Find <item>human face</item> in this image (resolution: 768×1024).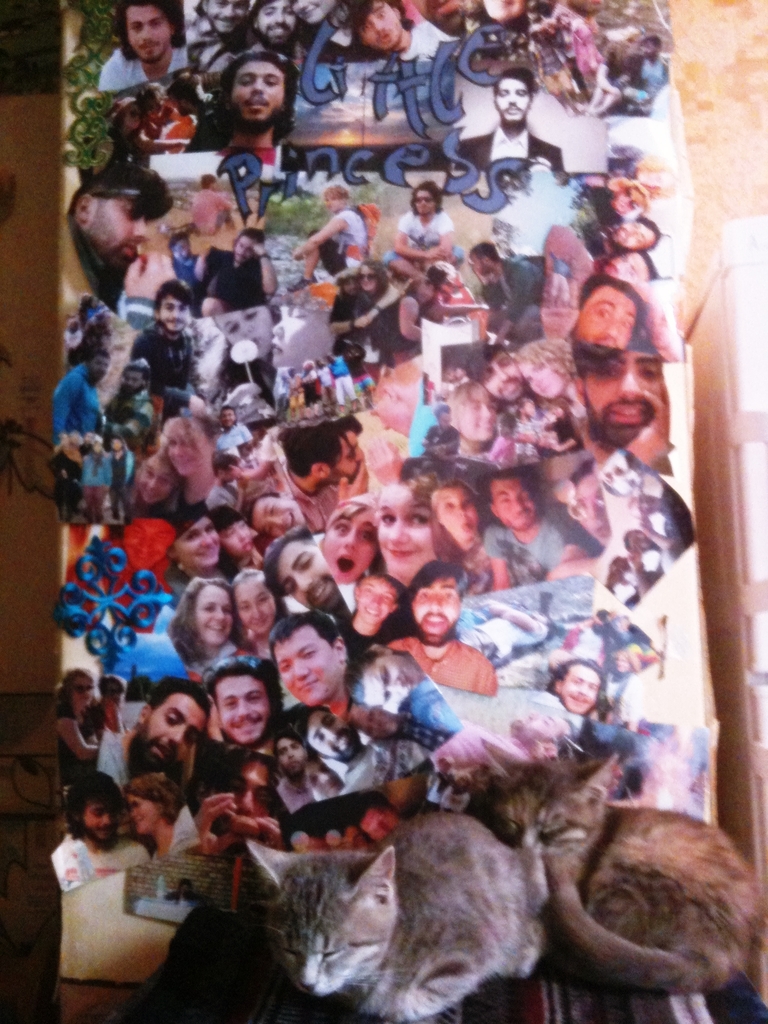
232/579/276/634.
